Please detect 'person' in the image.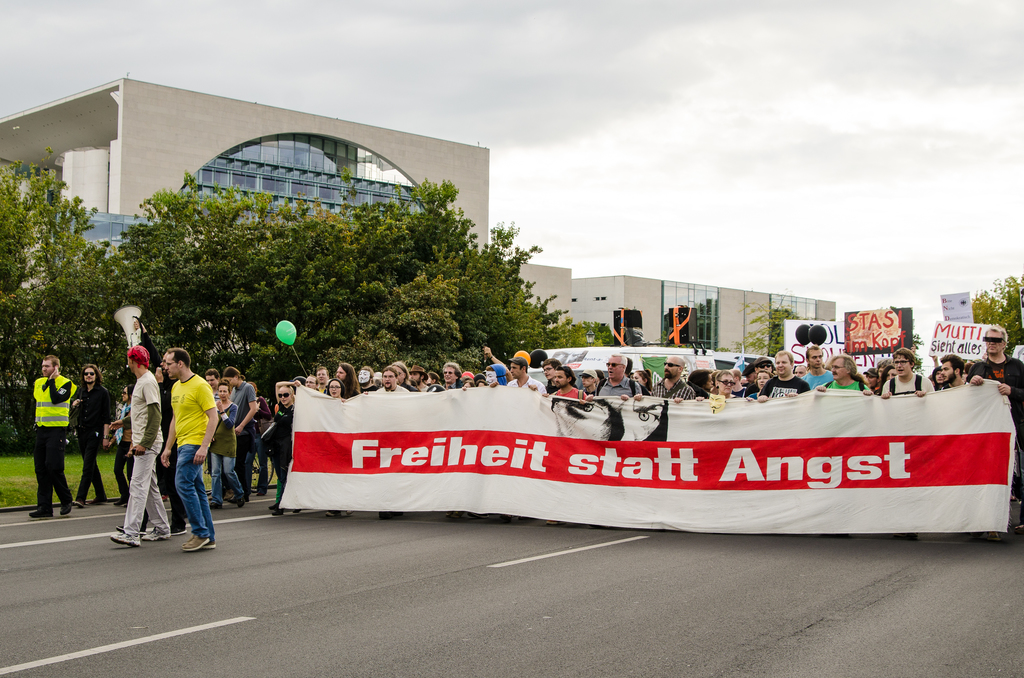
(28, 352, 77, 524).
